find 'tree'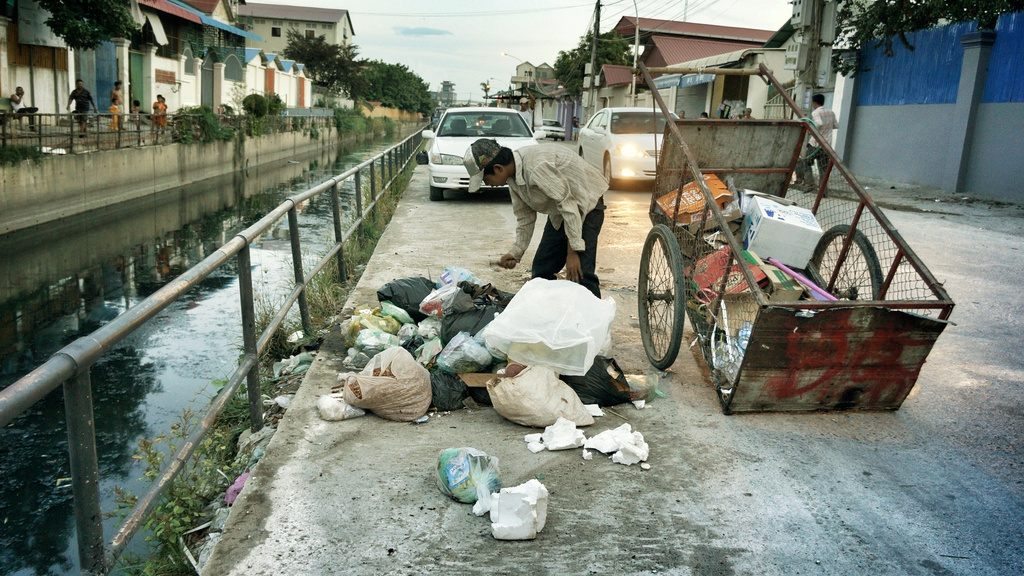
region(822, 0, 1023, 70)
